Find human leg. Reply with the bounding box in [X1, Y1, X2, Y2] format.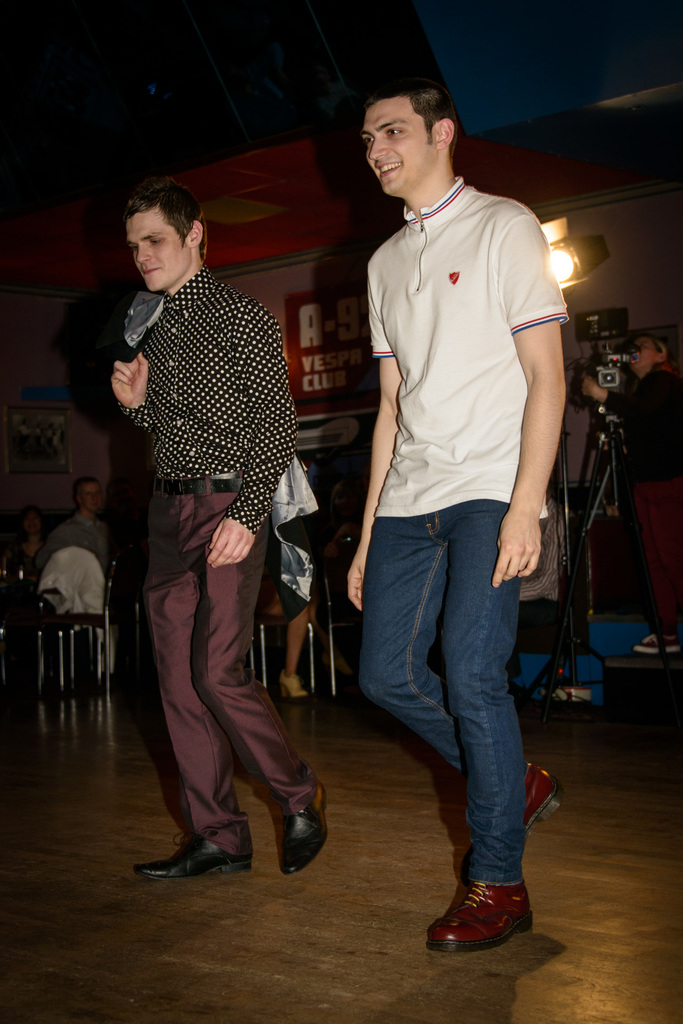
[355, 435, 563, 842].
